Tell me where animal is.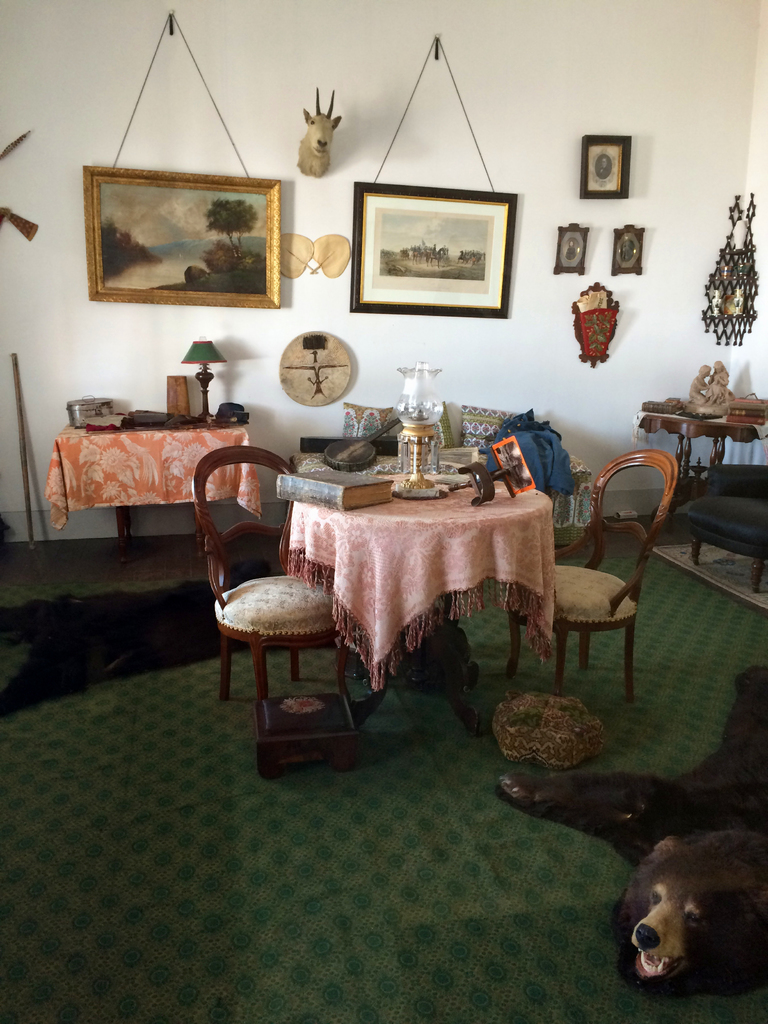
animal is at detection(495, 662, 767, 1002).
